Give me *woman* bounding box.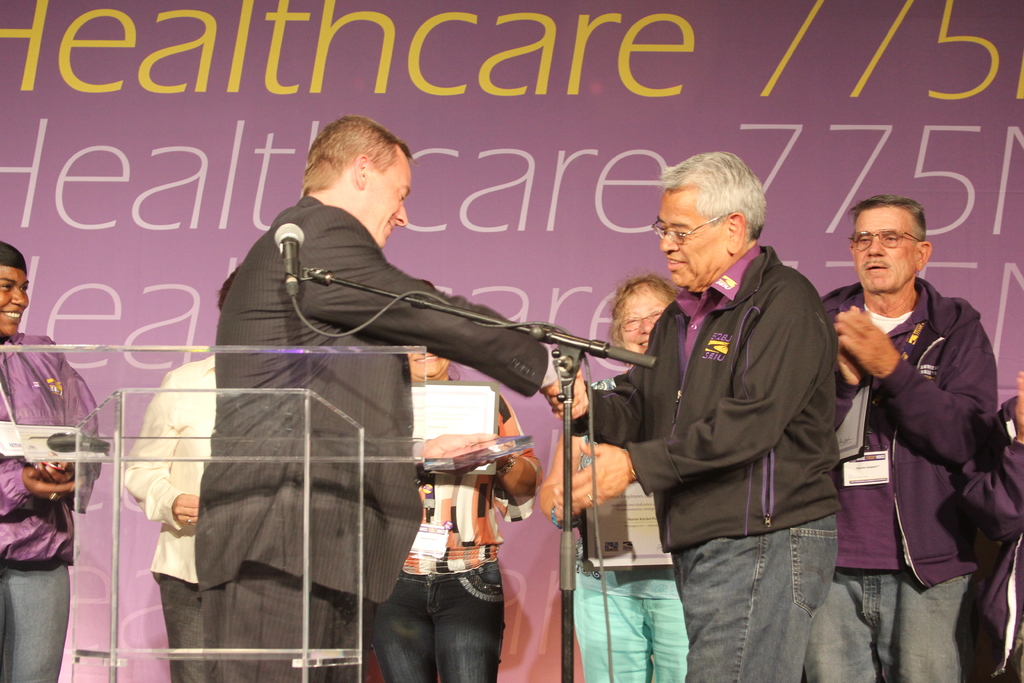
367:345:545:682.
